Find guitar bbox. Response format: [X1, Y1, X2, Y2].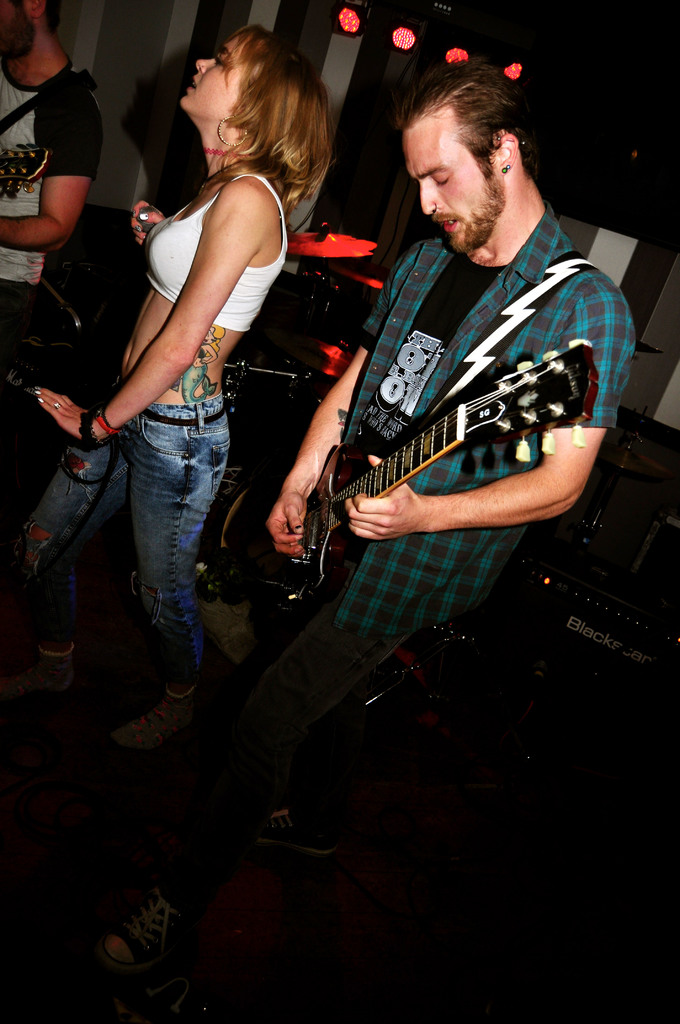
[0, 140, 52, 205].
